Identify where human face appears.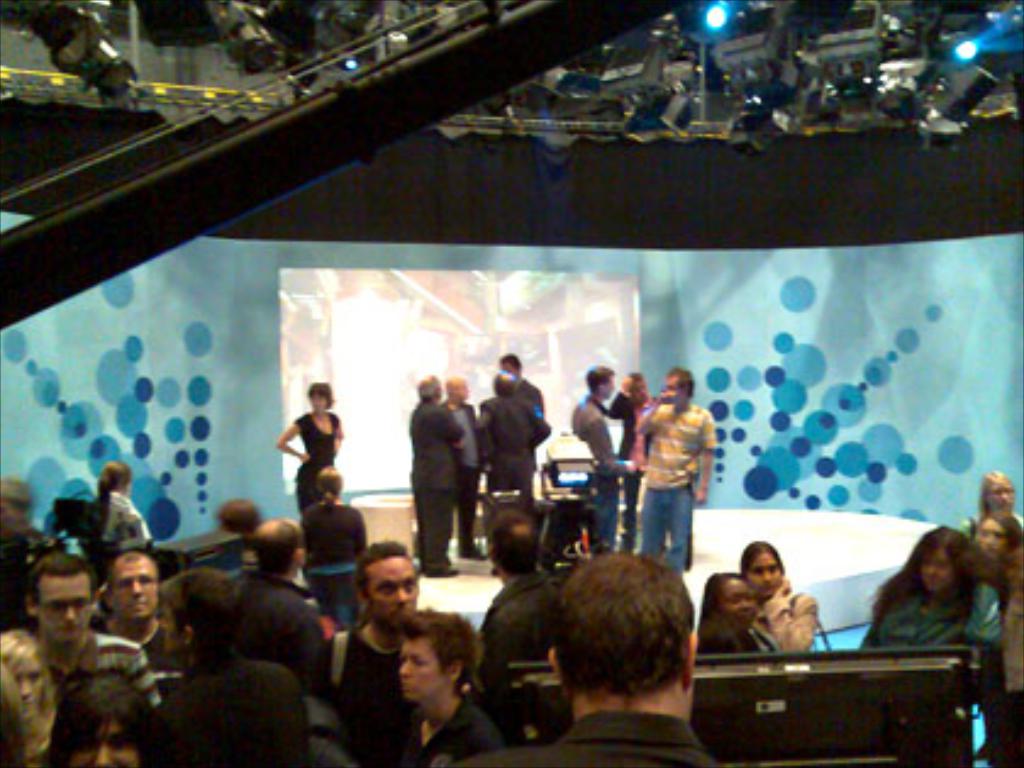
Appears at bbox(919, 553, 953, 595).
